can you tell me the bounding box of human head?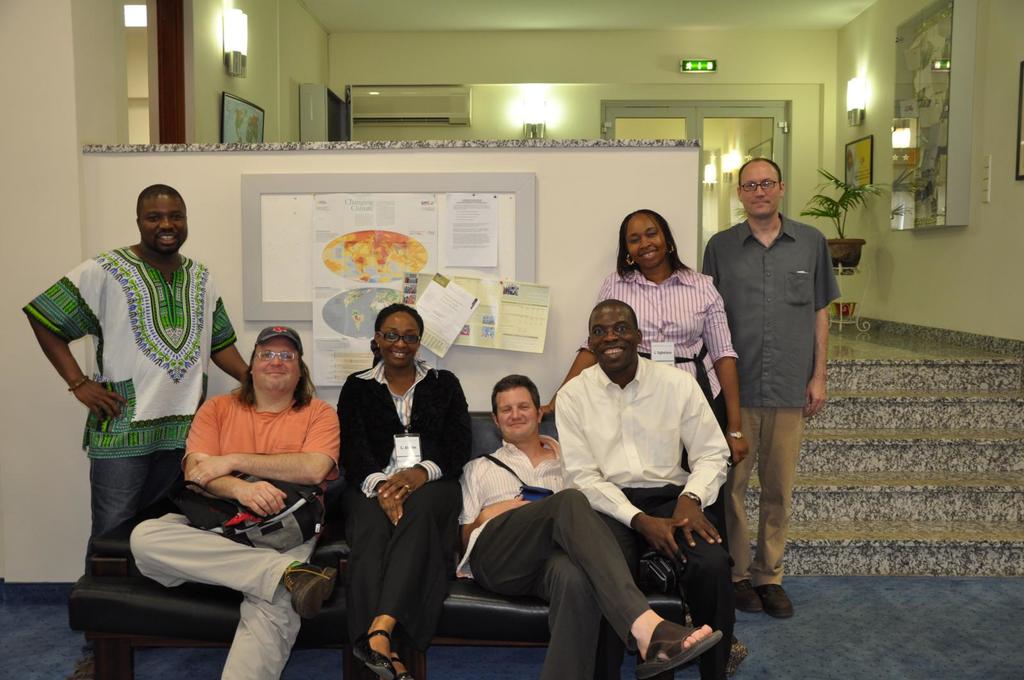
x1=619 y1=209 x2=675 y2=262.
